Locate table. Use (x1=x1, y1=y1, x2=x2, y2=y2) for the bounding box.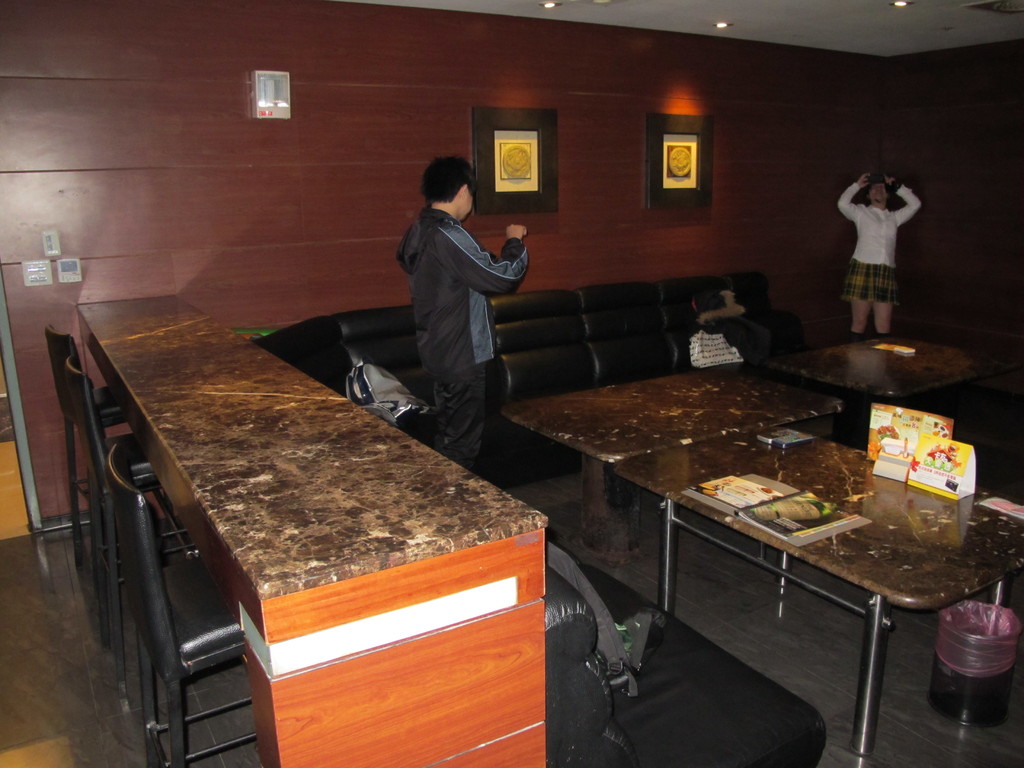
(x1=769, y1=338, x2=1018, y2=393).
